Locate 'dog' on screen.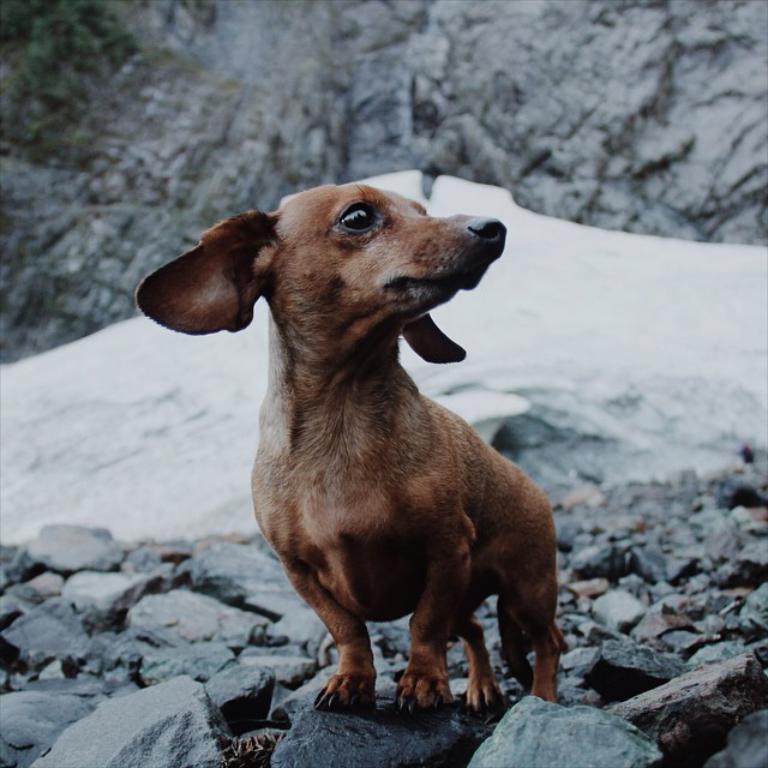
On screen at x1=134 y1=184 x2=568 y2=724.
